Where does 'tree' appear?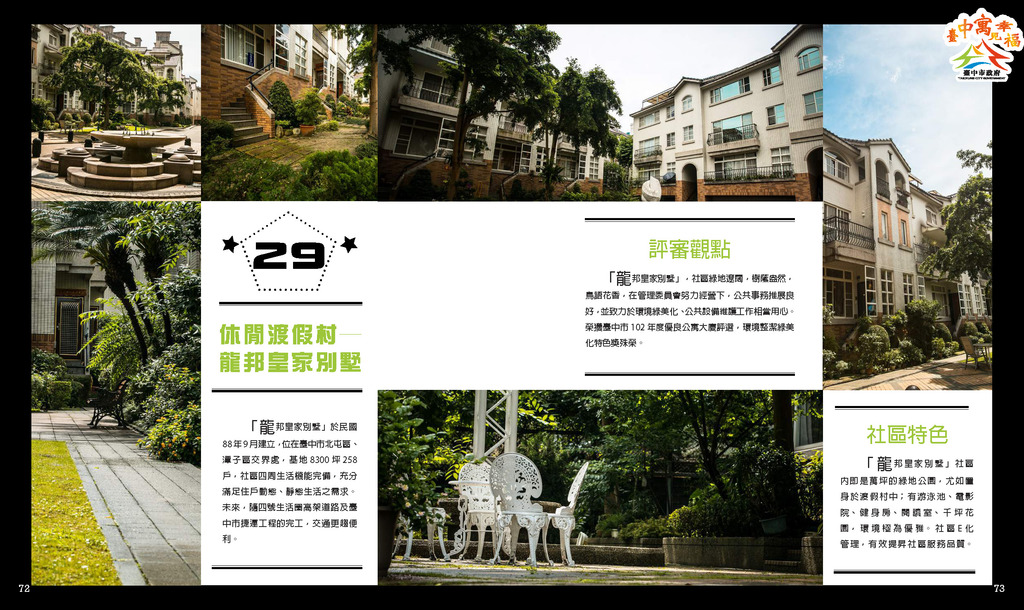
Appears at [29,199,147,370].
